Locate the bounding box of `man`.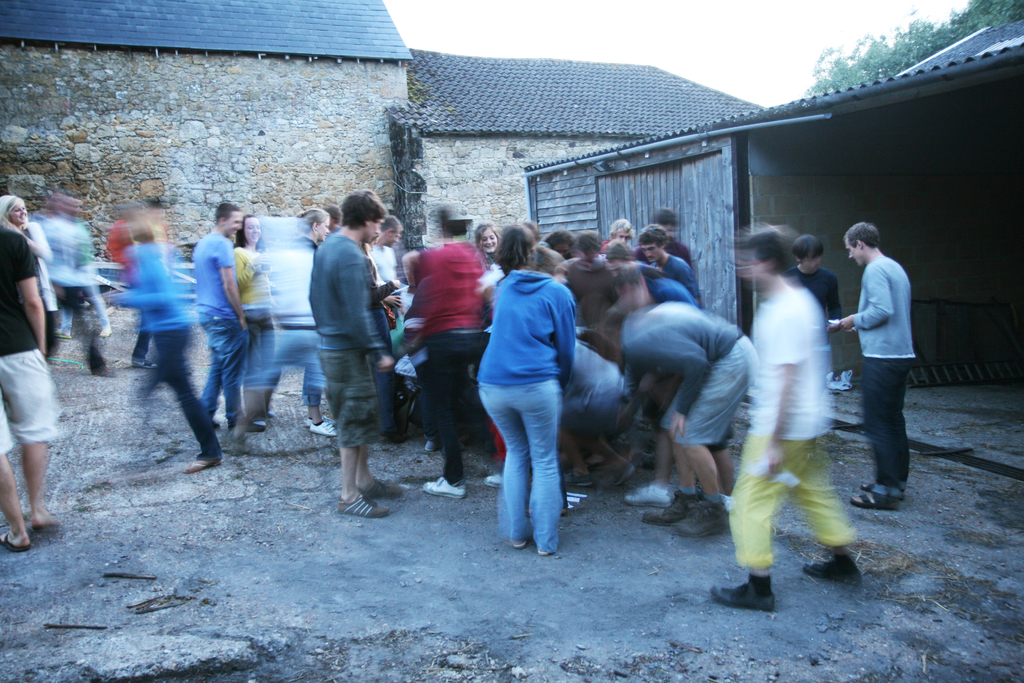
Bounding box: (x1=634, y1=202, x2=693, y2=263).
